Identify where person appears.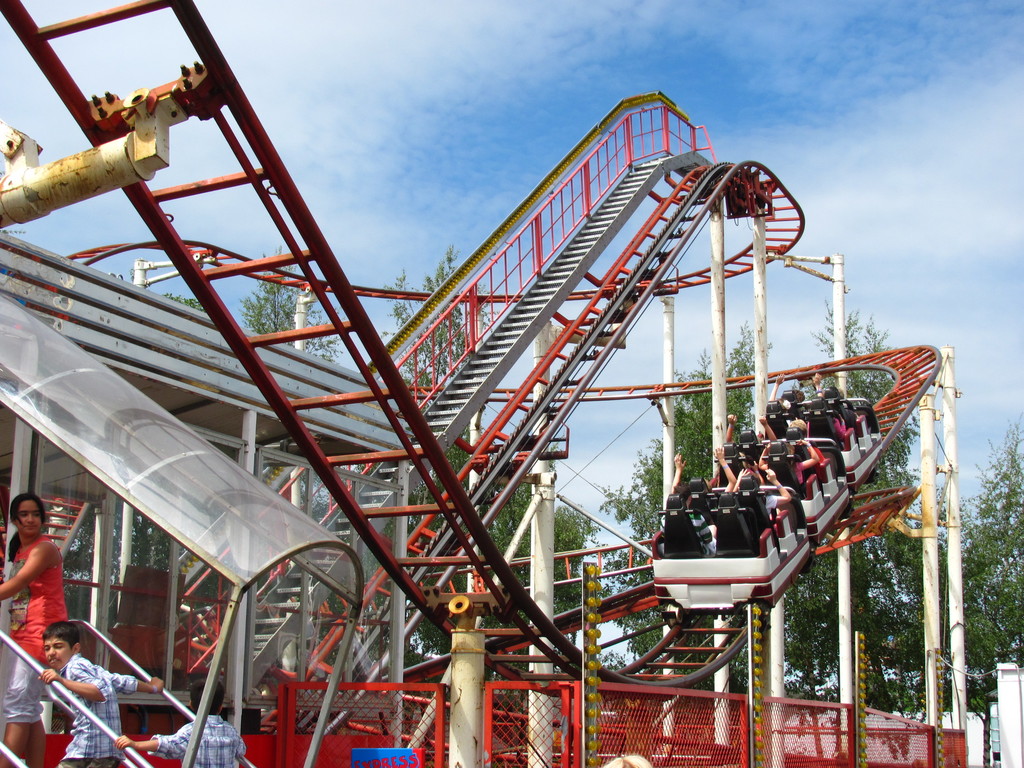
Appears at detection(0, 495, 67, 767).
